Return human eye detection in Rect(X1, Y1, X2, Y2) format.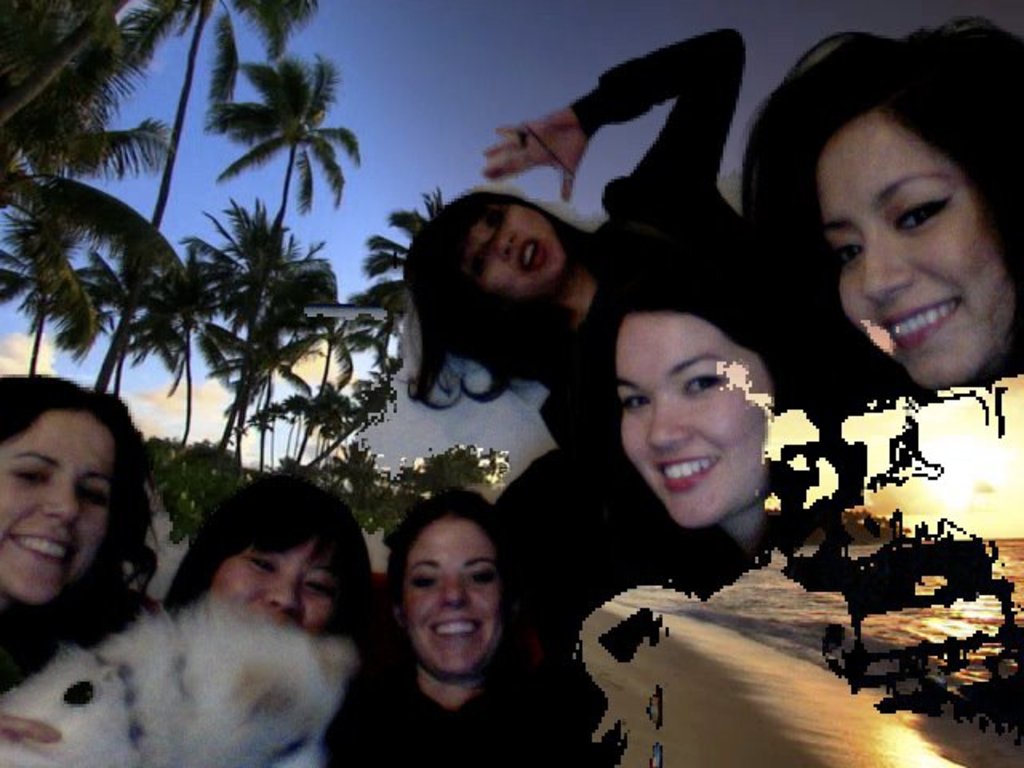
Rect(299, 573, 341, 600).
